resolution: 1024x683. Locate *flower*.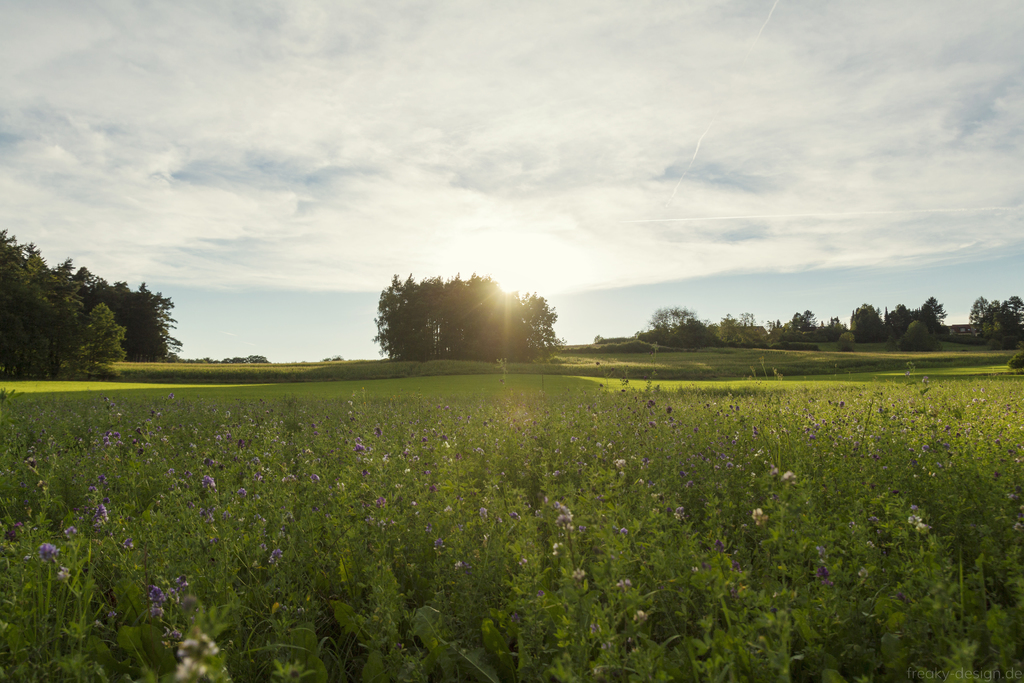
[x1=425, y1=525, x2=434, y2=536].
